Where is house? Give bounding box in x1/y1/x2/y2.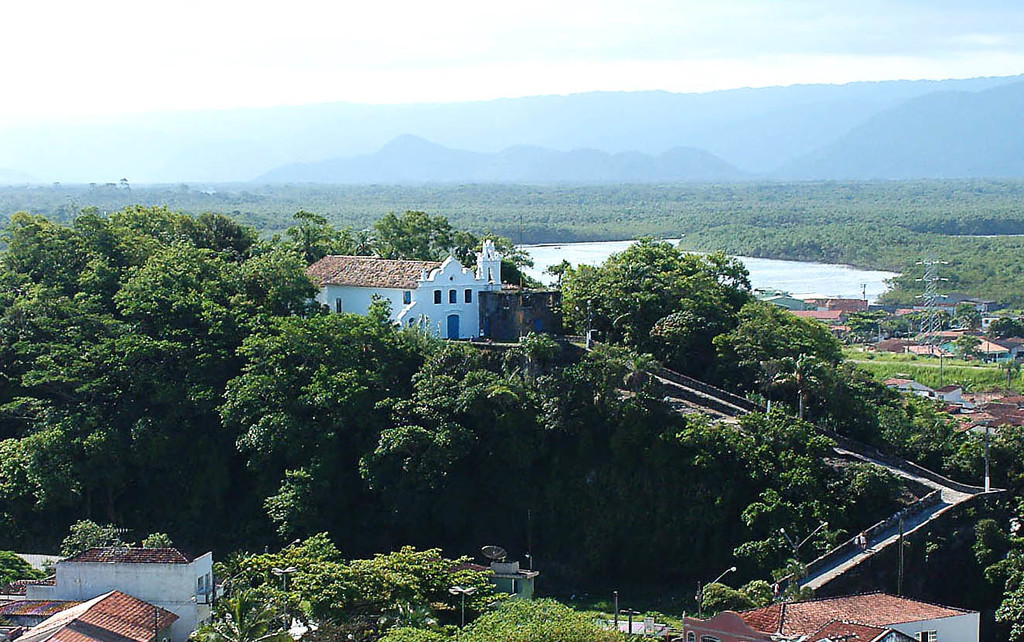
679/600/979/641.
